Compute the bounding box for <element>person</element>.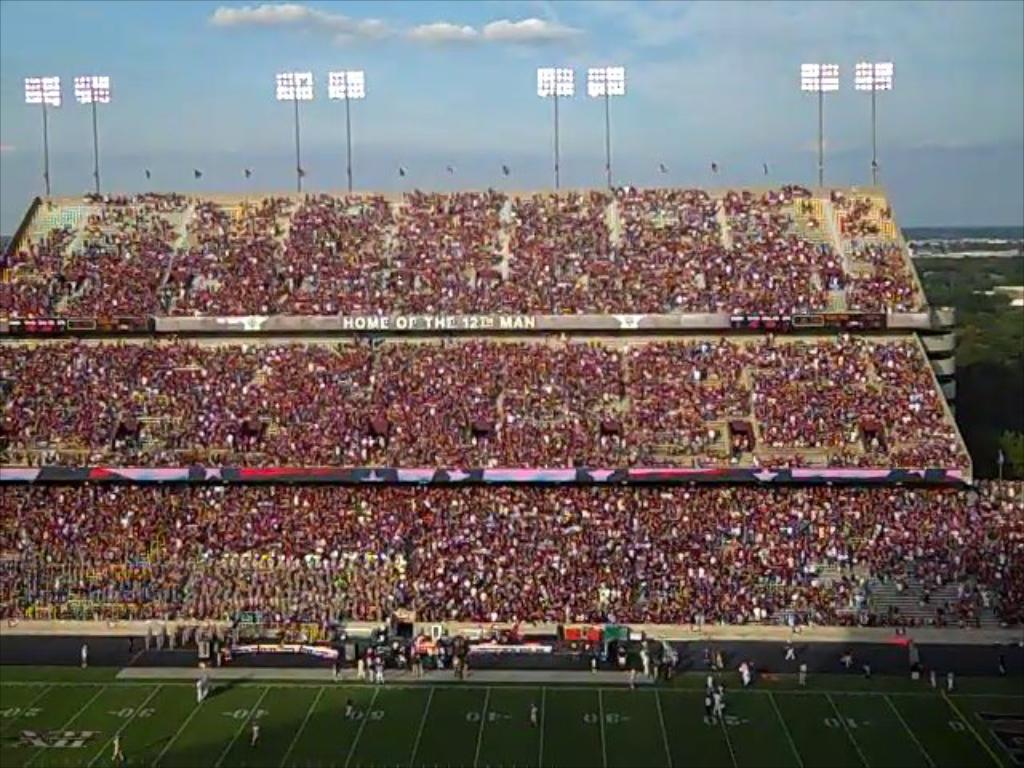
select_region(522, 699, 541, 734).
